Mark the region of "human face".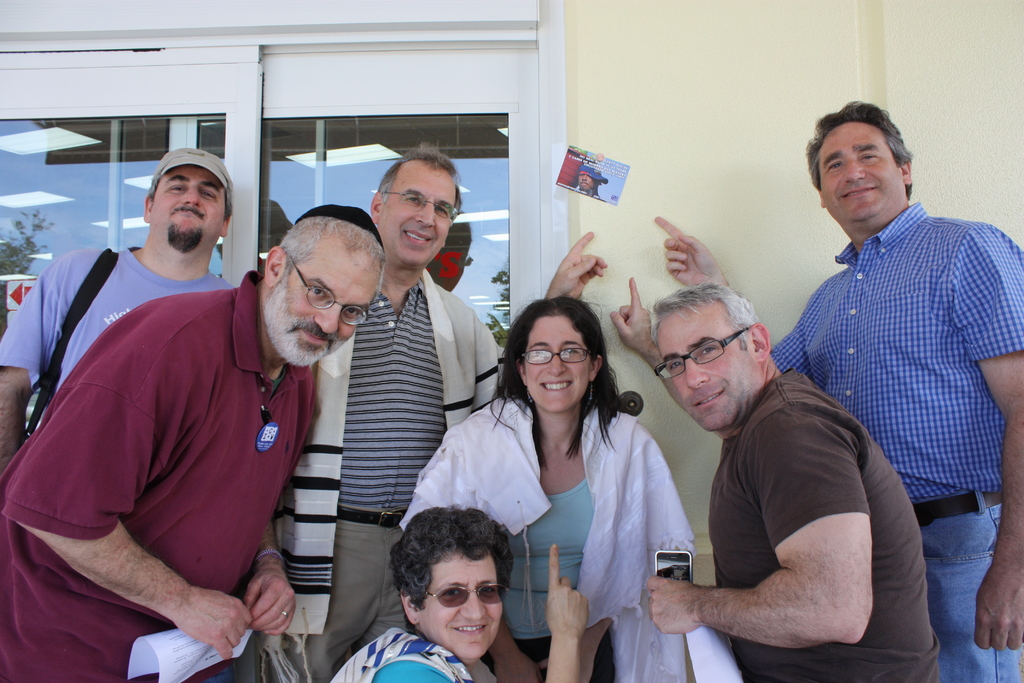
Region: [152, 163, 227, 244].
